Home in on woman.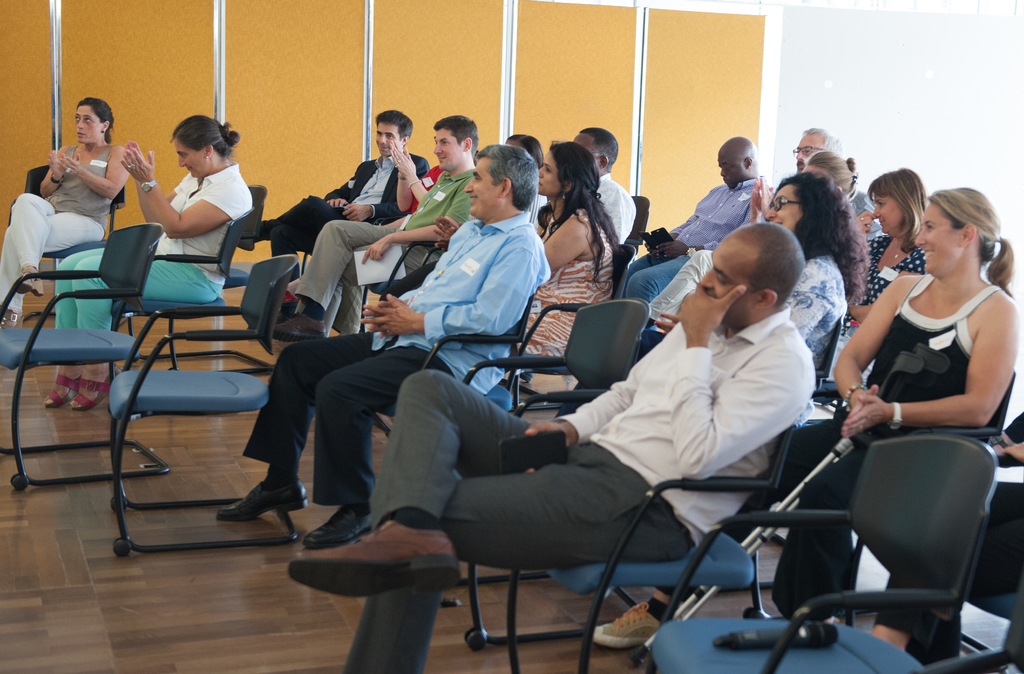
Homed in at <bbox>653, 170, 871, 374</bbox>.
